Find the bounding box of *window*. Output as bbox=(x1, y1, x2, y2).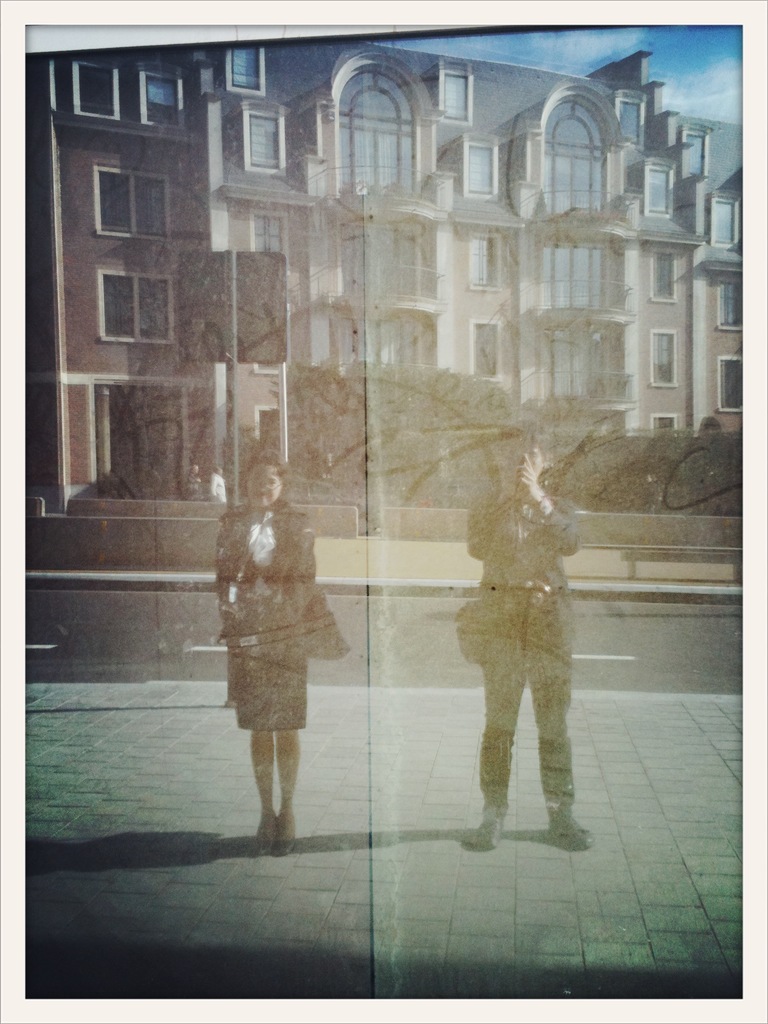
bbox=(646, 252, 674, 312).
